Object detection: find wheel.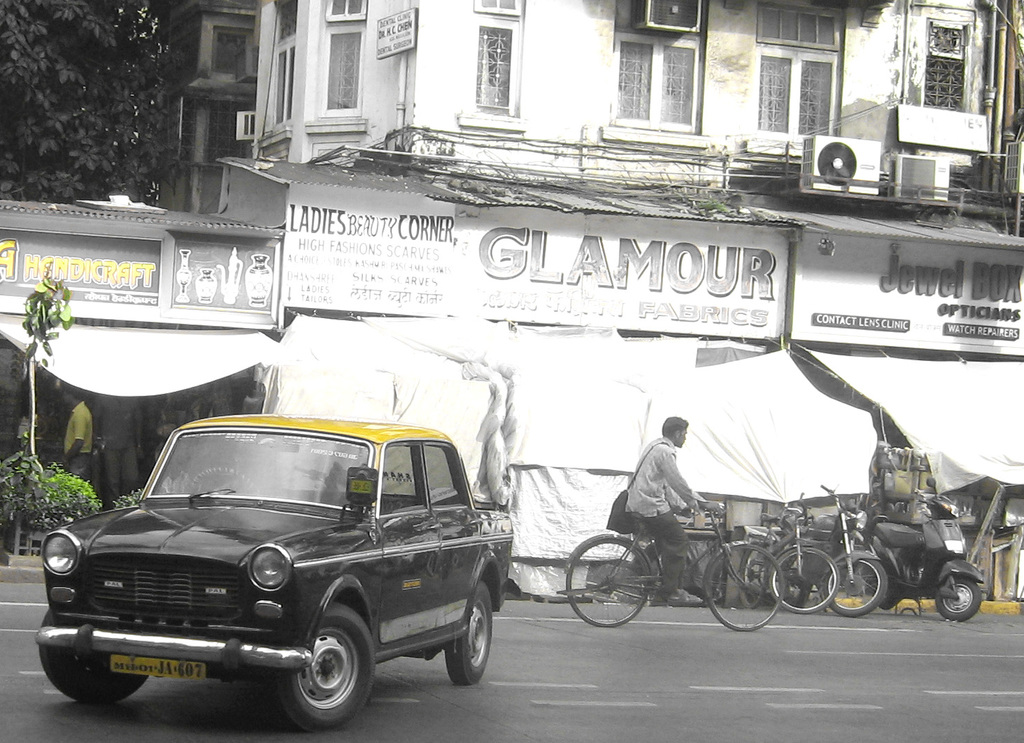
x1=872, y1=578, x2=898, y2=609.
